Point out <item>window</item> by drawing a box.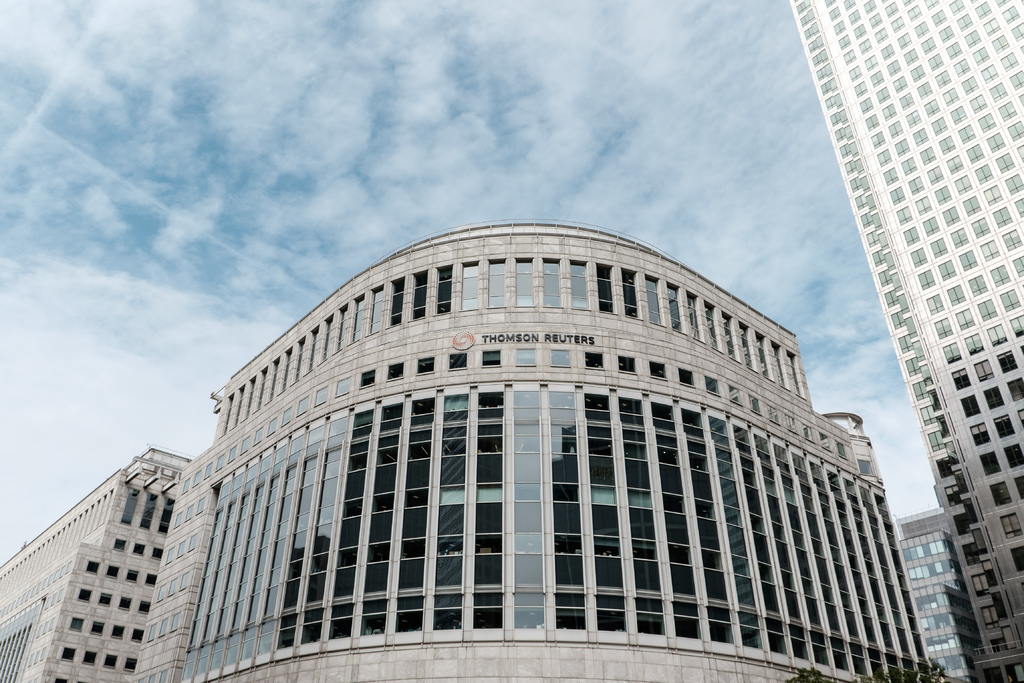
[130,543,143,555].
